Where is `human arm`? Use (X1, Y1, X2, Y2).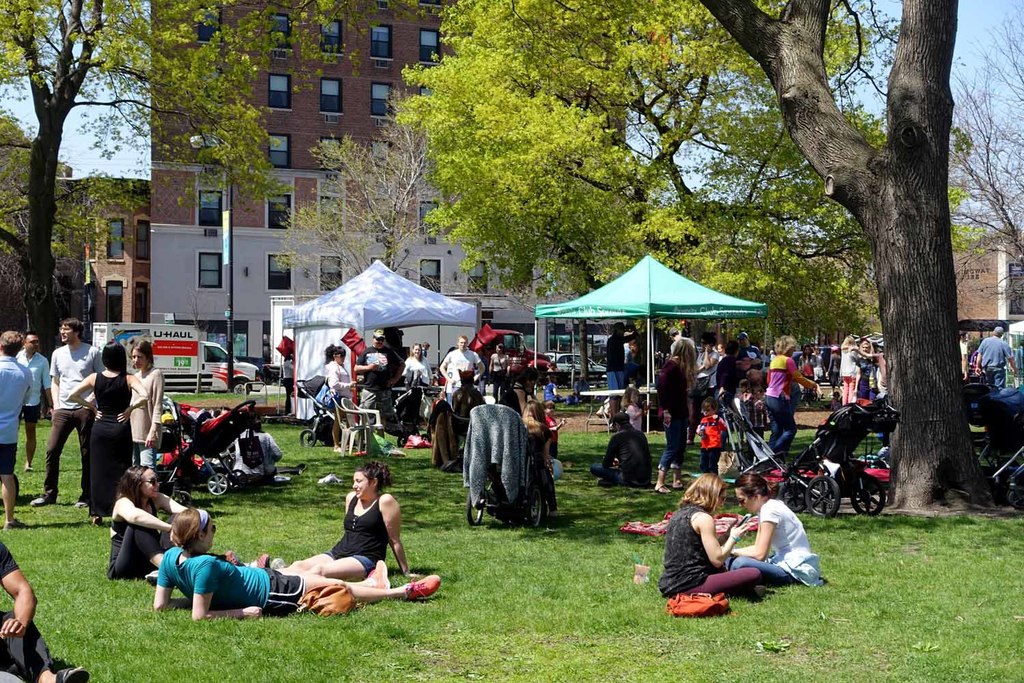
(471, 354, 488, 382).
